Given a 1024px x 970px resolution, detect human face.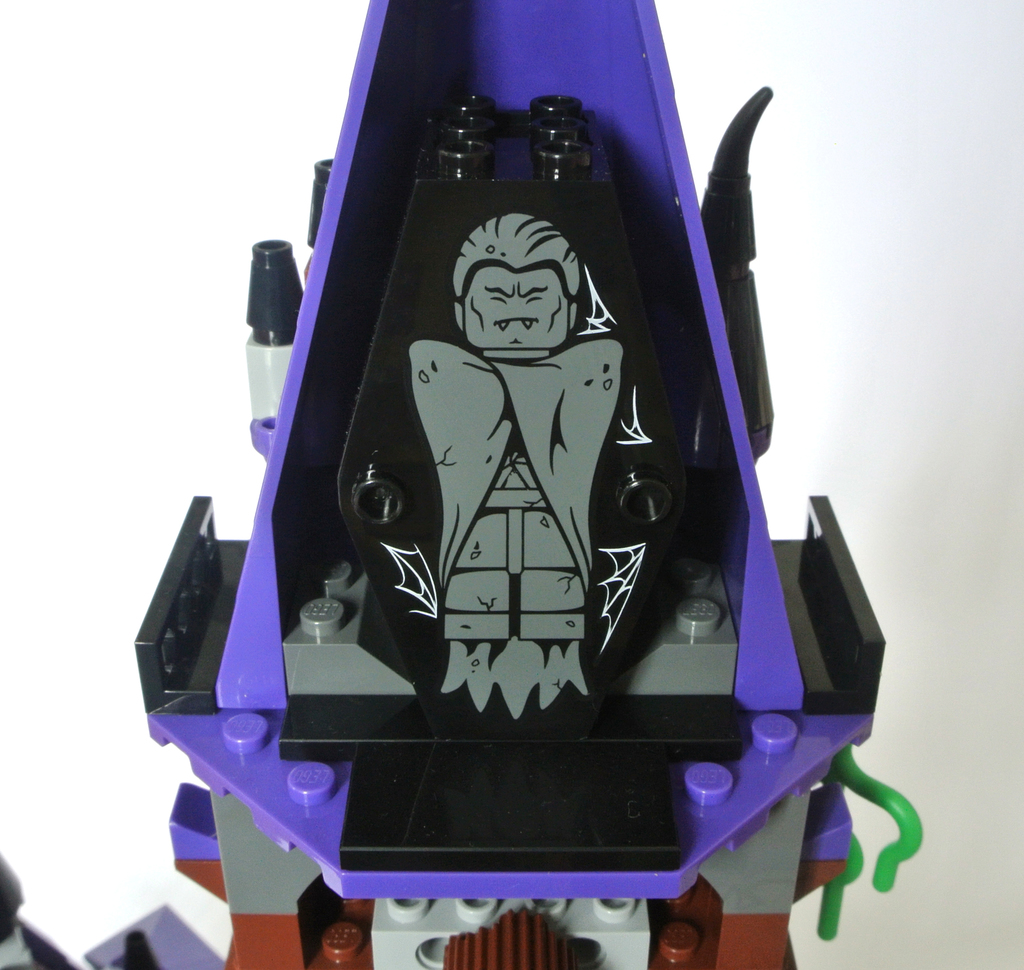
[left=461, top=263, right=570, bottom=349].
